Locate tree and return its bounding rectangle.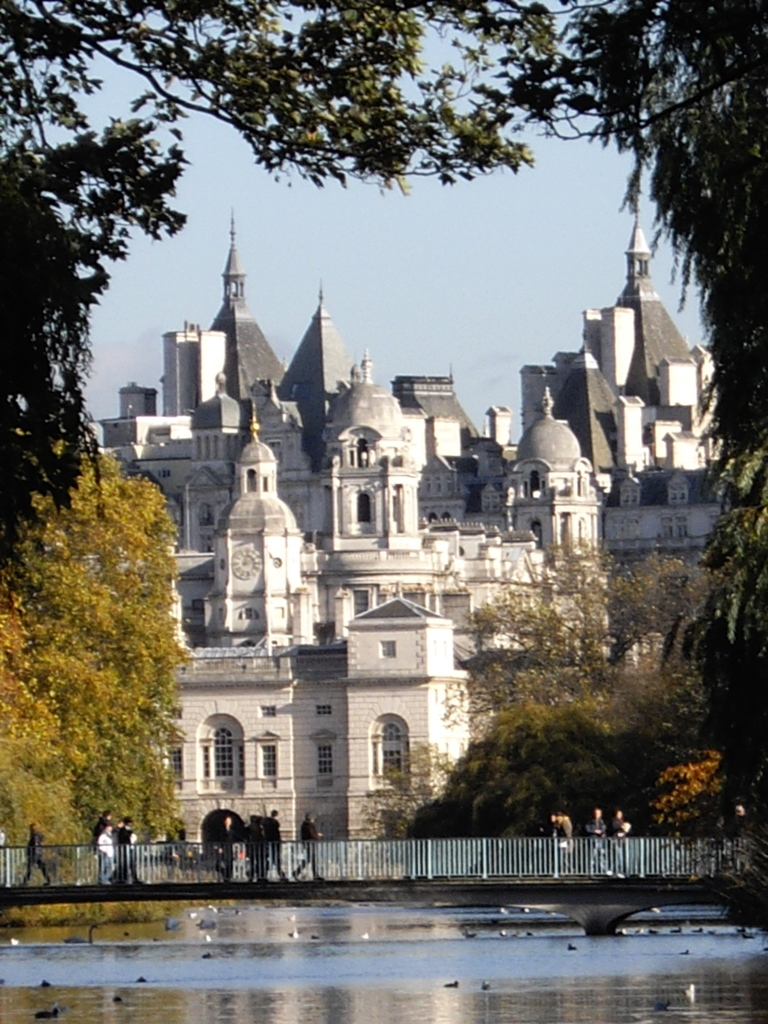
[x1=397, y1=701, x2=636, y2=834].
